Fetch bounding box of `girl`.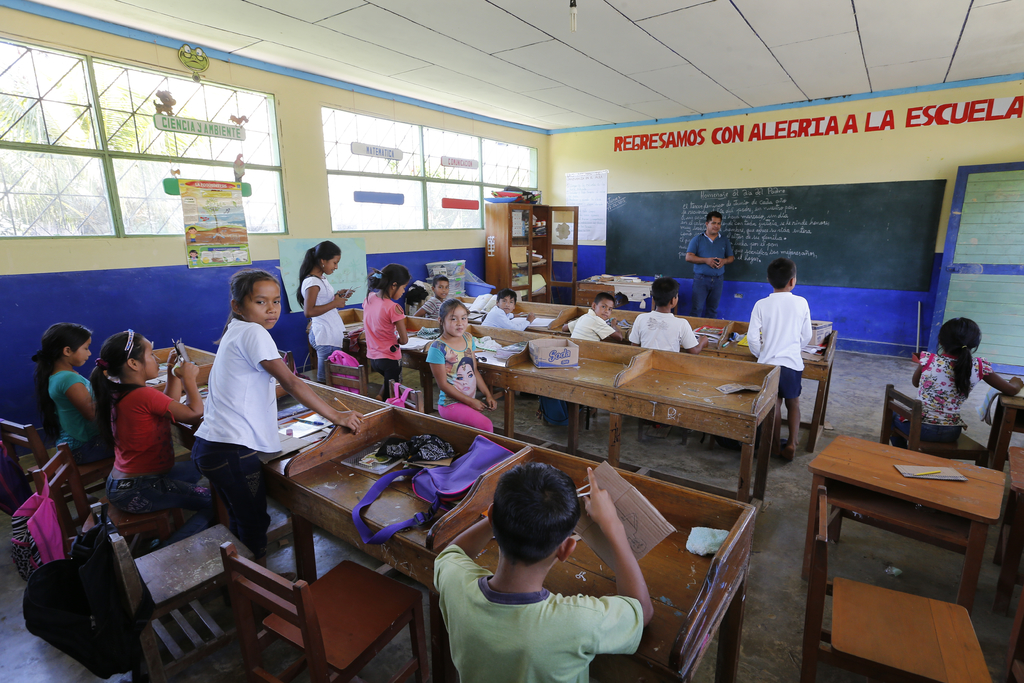
Bbox: <region>424, 299, 495, 431</region>.
